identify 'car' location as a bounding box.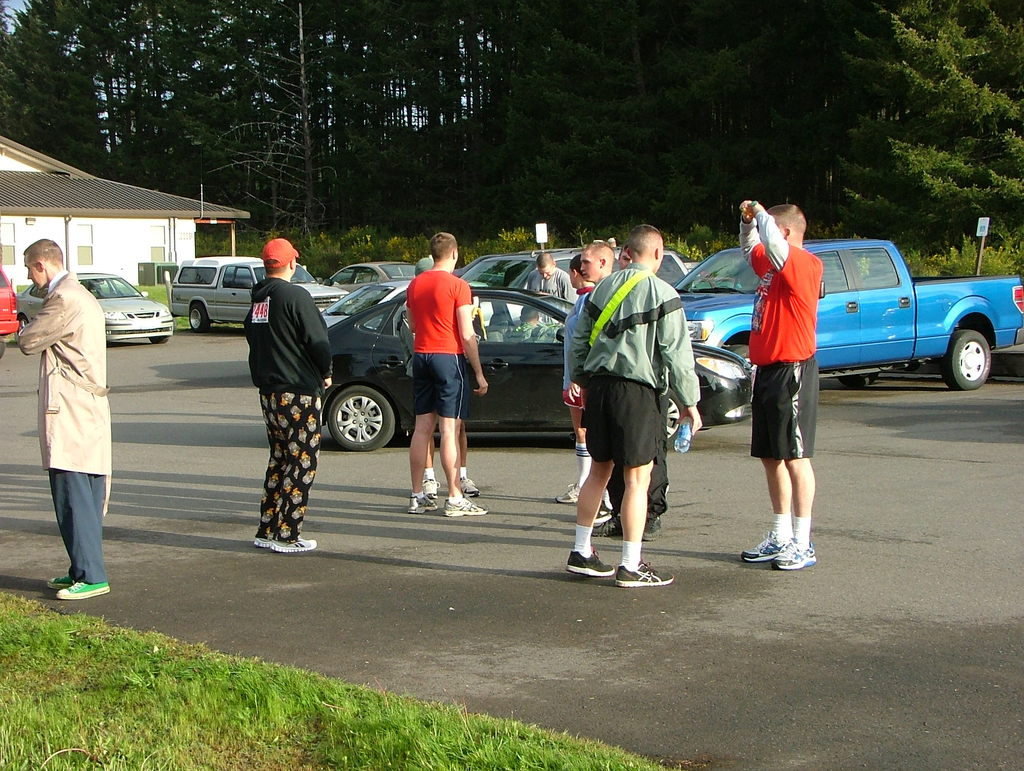
(166,258,356,332).
